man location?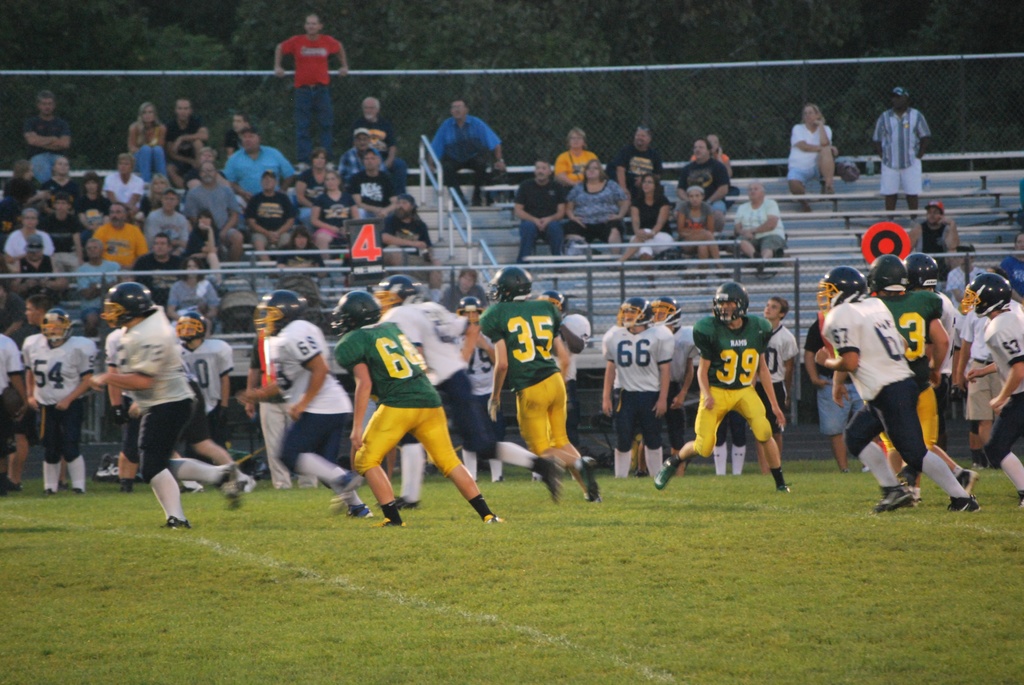
select_region(865, 255, 978, 505)
